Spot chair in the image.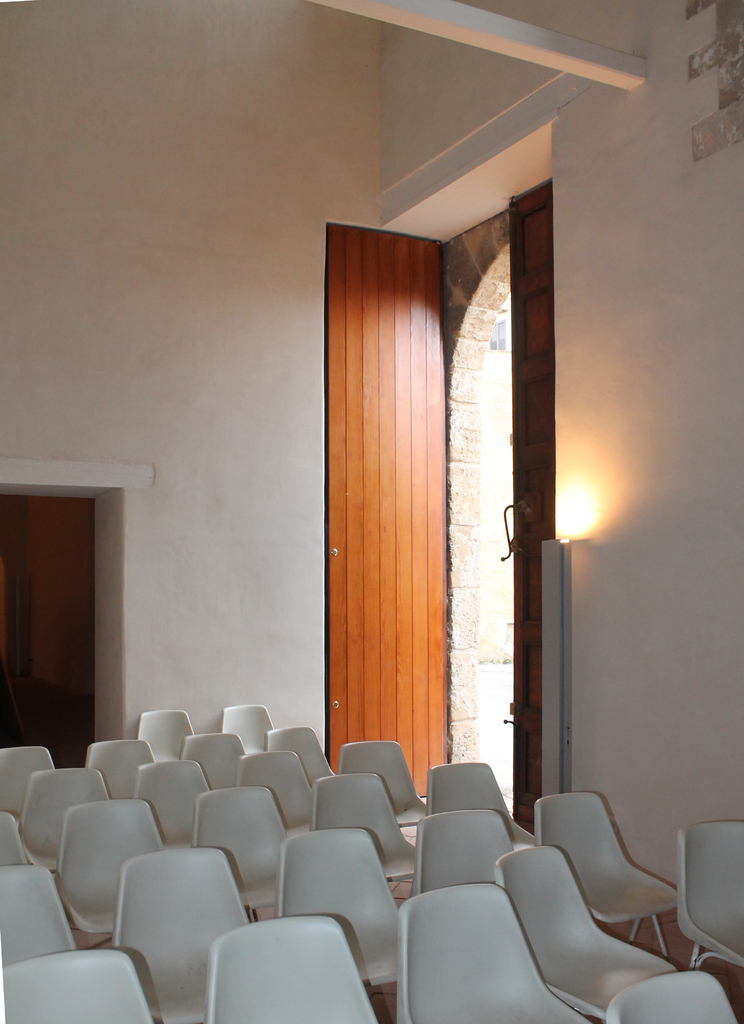
chair found at Rect(177, 732, 249, 790).
